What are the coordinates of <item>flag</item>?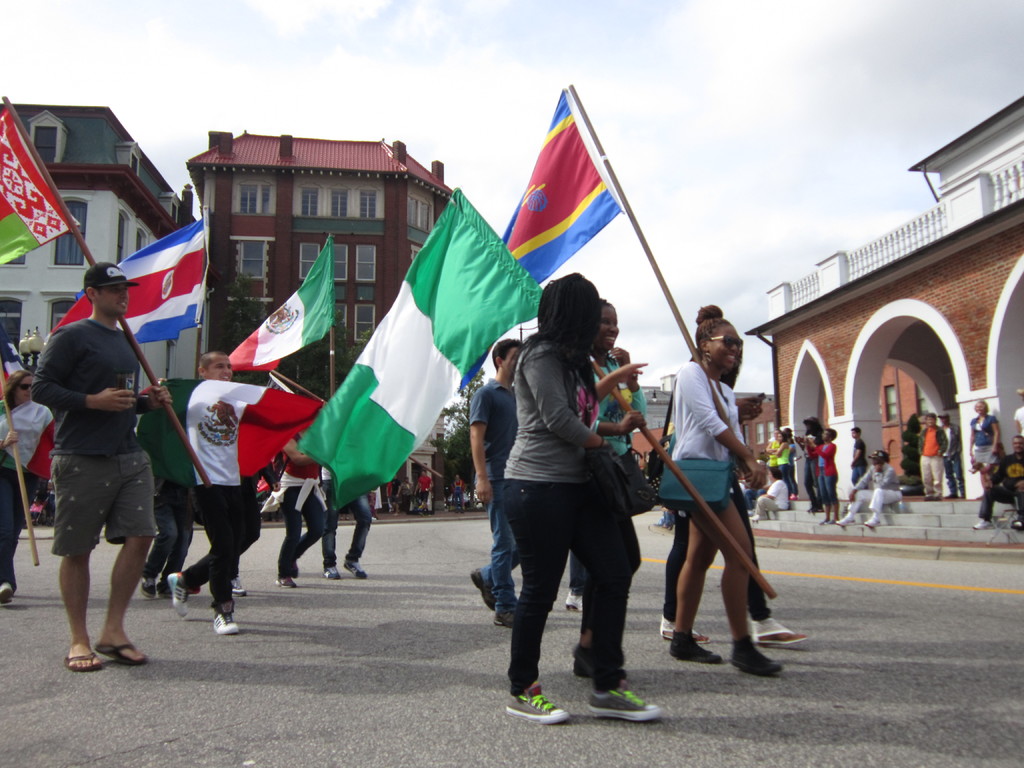
pyautogui.locateOnScreen(295, 188, 541, 506).
